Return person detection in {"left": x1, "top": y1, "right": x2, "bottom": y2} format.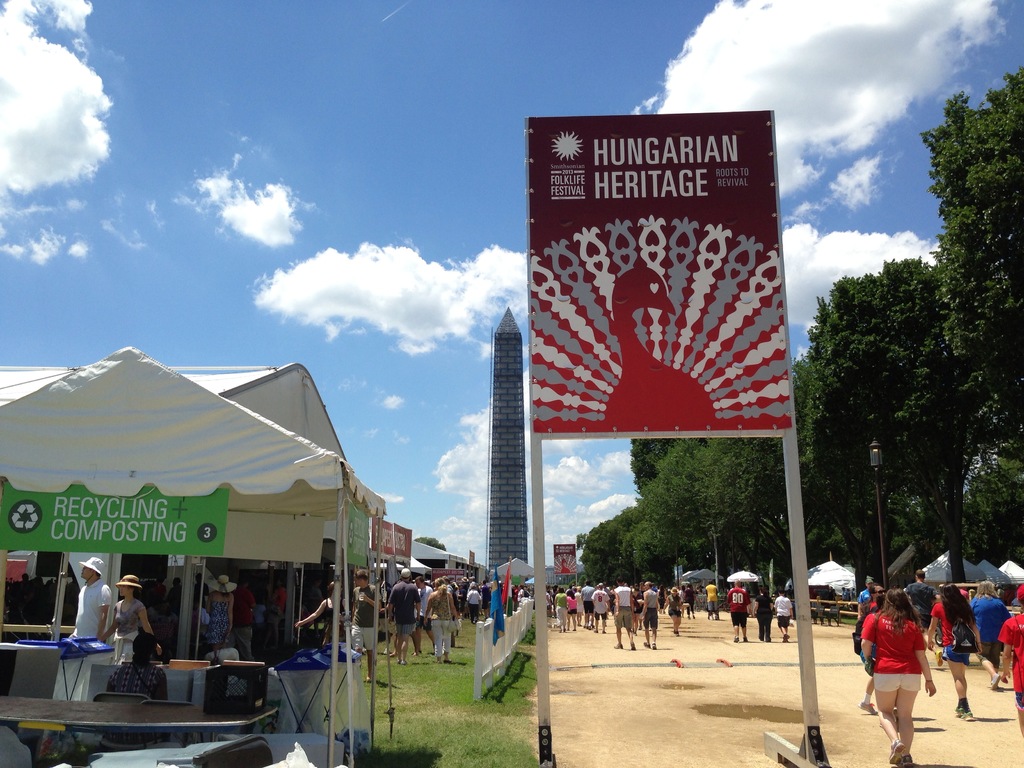
{"left": 103, "top": 630, "right": 170, "bottom": 703}.
